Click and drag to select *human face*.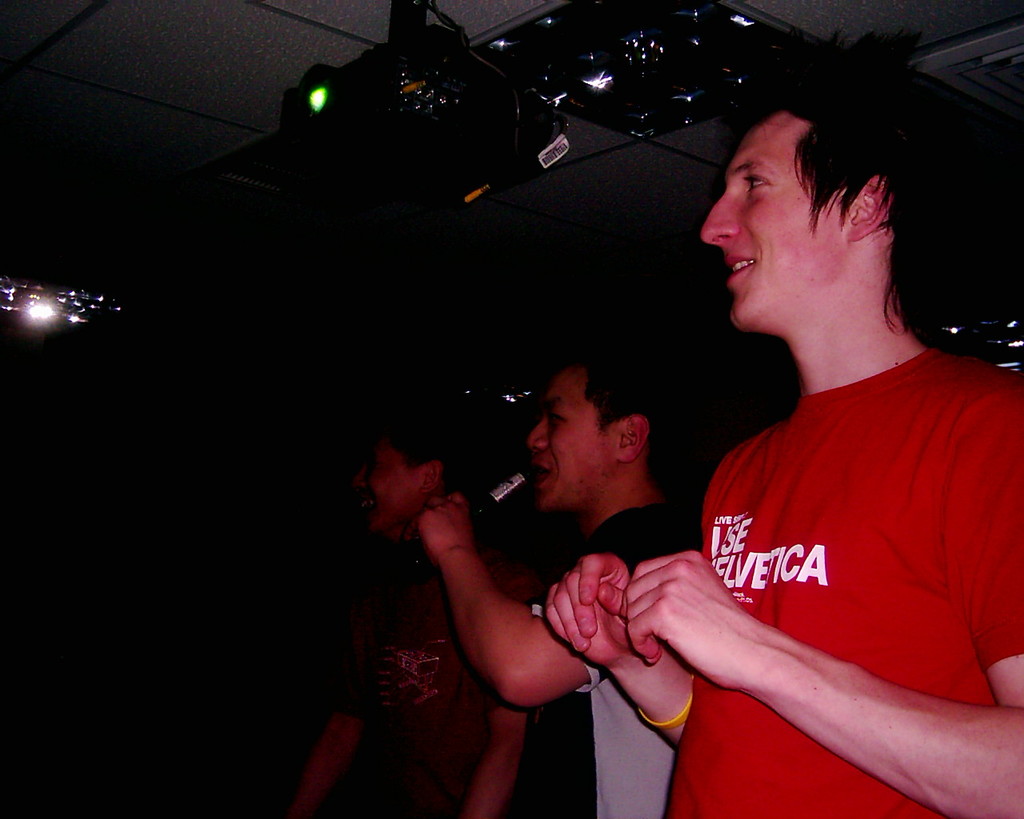
Selection: (349,432,415,533).
